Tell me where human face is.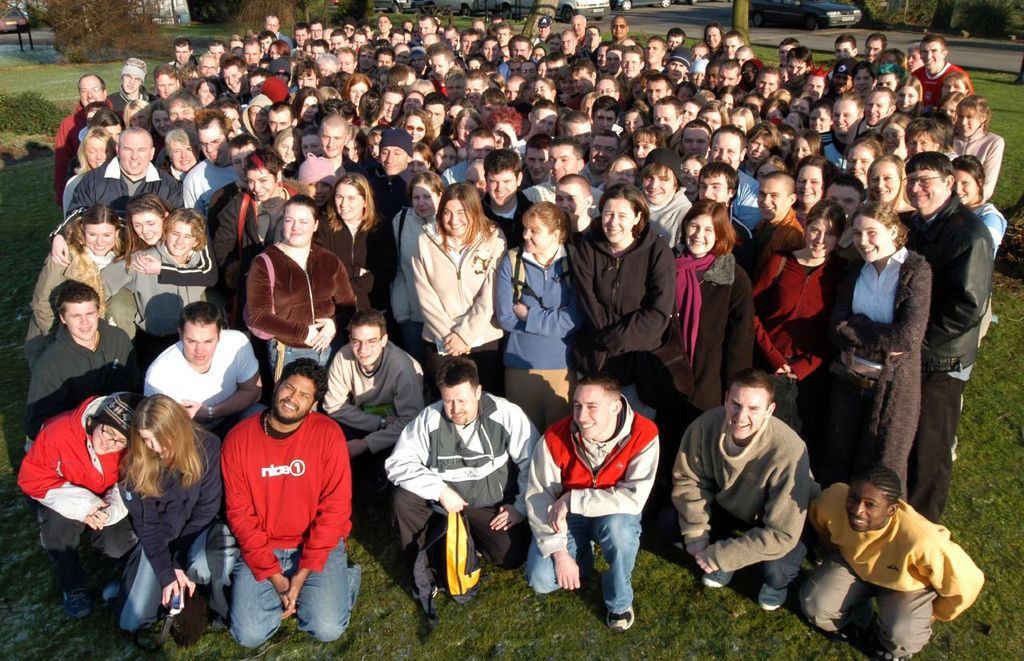
human face is at 574,394,614,439.
